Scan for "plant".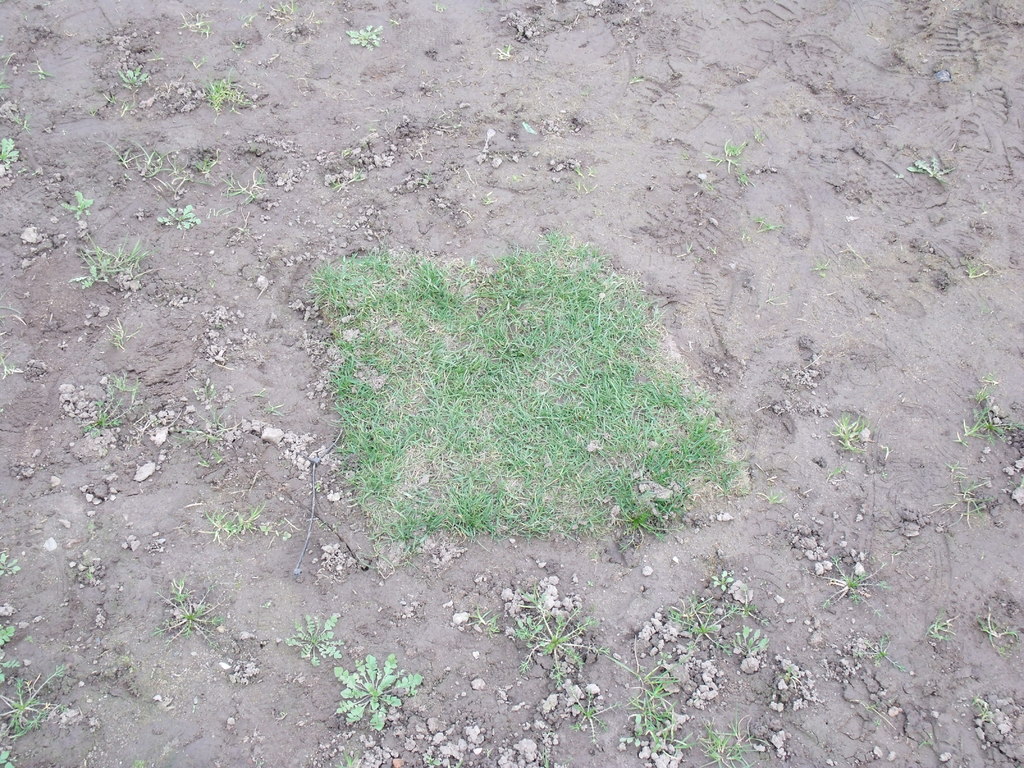
Scan result: [x1=0, y1=44, x2=10, y2=109].
